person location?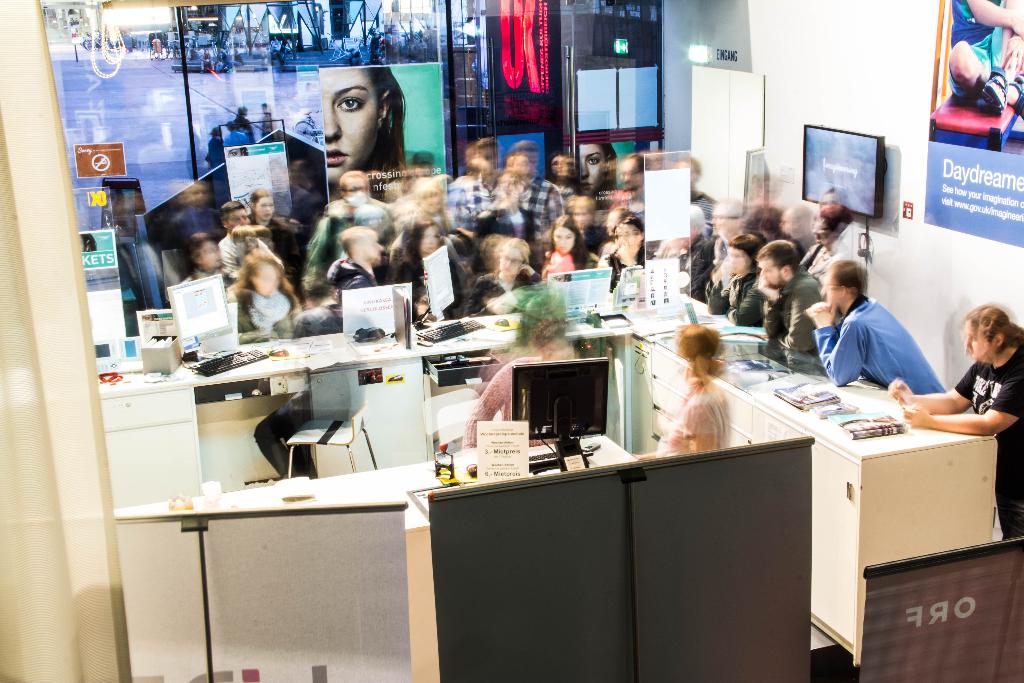
crop(949, 0, 1023, 122)
